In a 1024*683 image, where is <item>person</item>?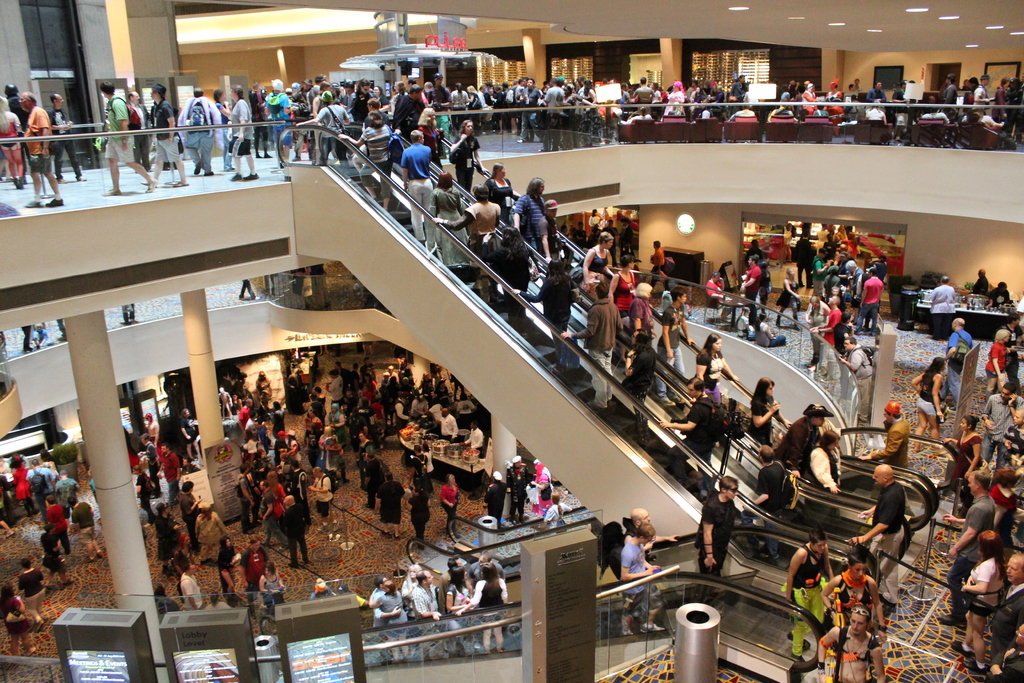
x1=290 y1=267 x2=299 y2=311.
